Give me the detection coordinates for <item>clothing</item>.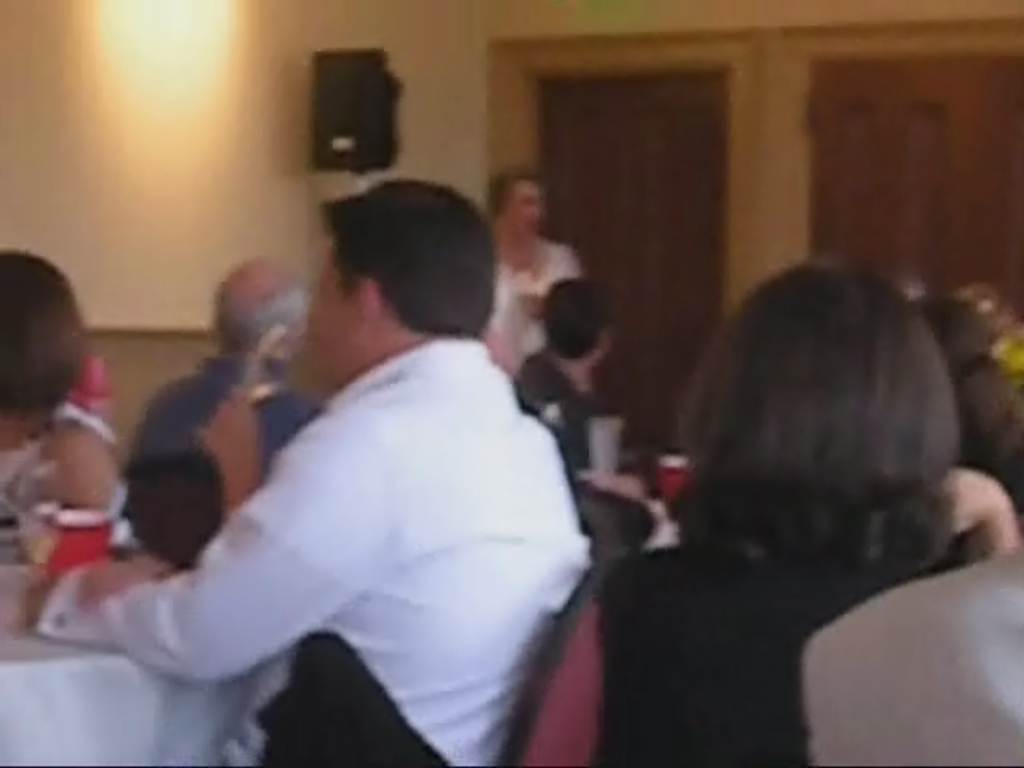
(left=502, top=542, right=976, bottom=766).
